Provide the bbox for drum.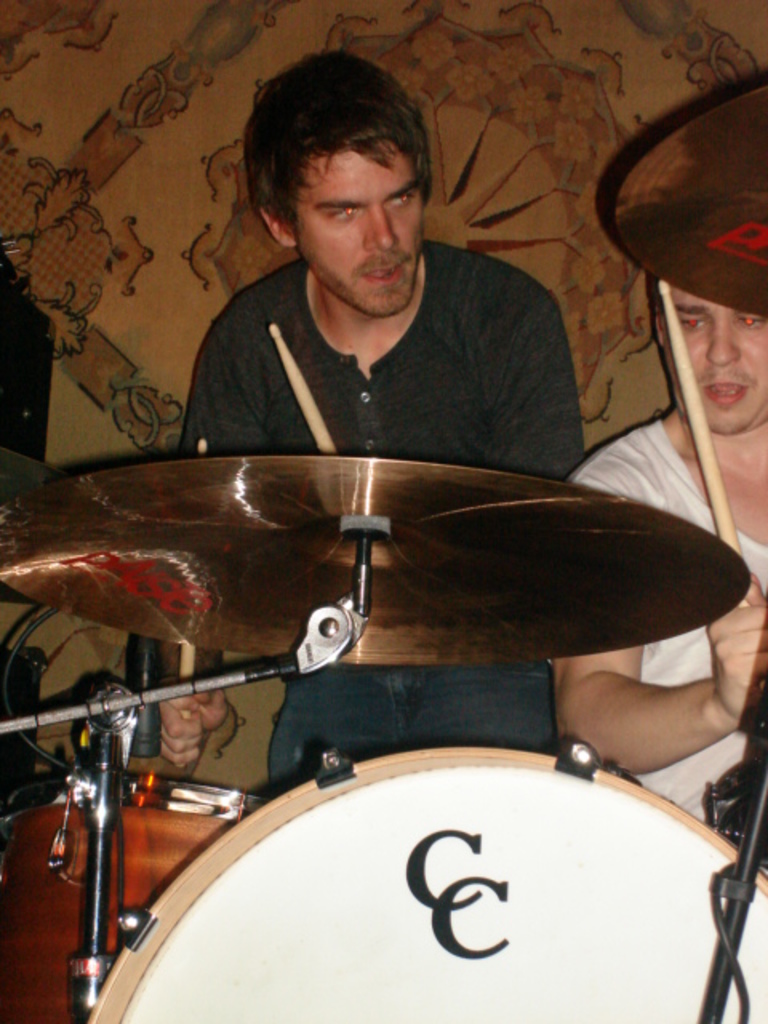
[0, 774, 267, 1022].
